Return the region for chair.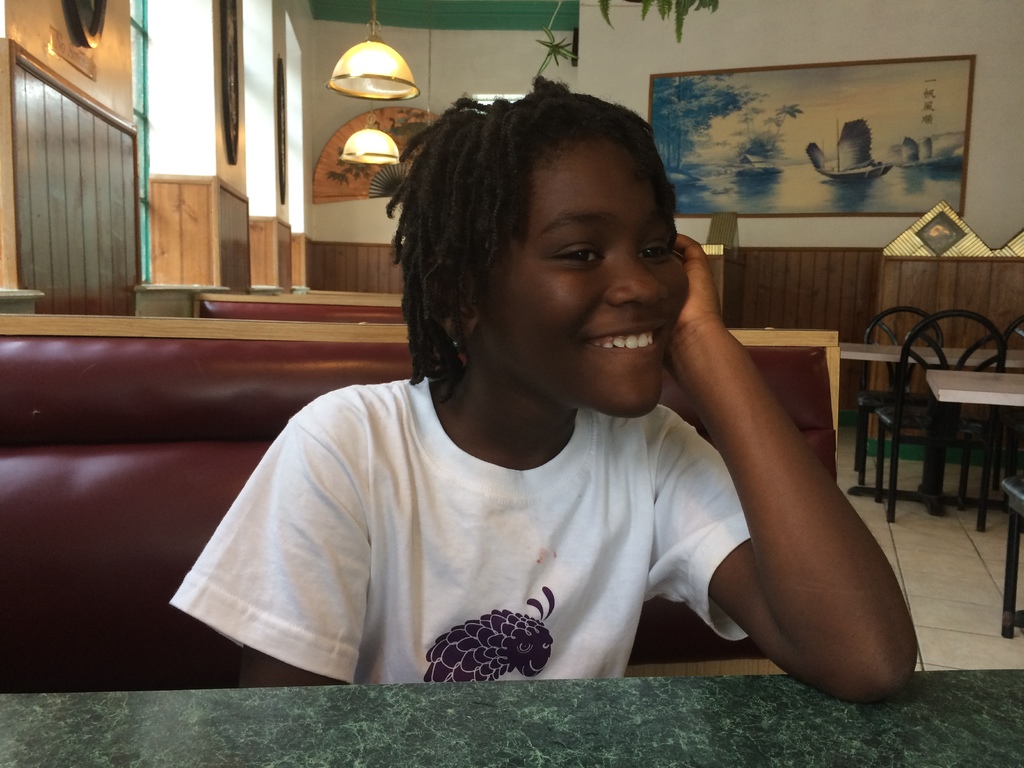
870:309:1016:524.
